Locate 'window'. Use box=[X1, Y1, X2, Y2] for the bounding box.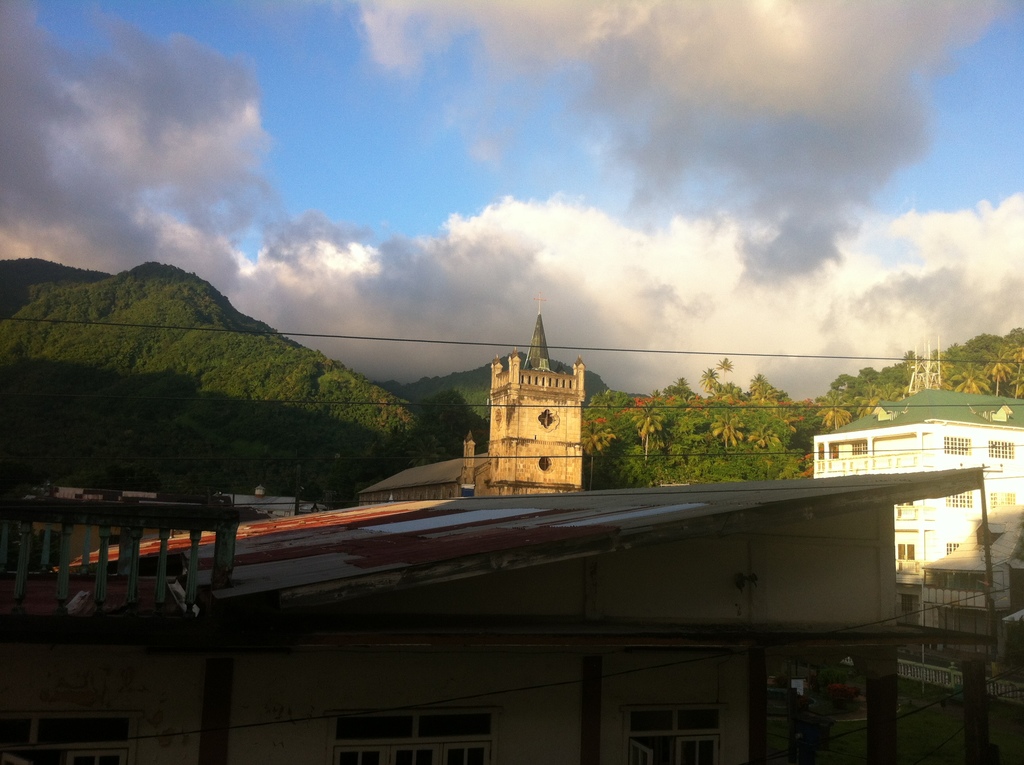
box=[989, 492, 1016, 507].
